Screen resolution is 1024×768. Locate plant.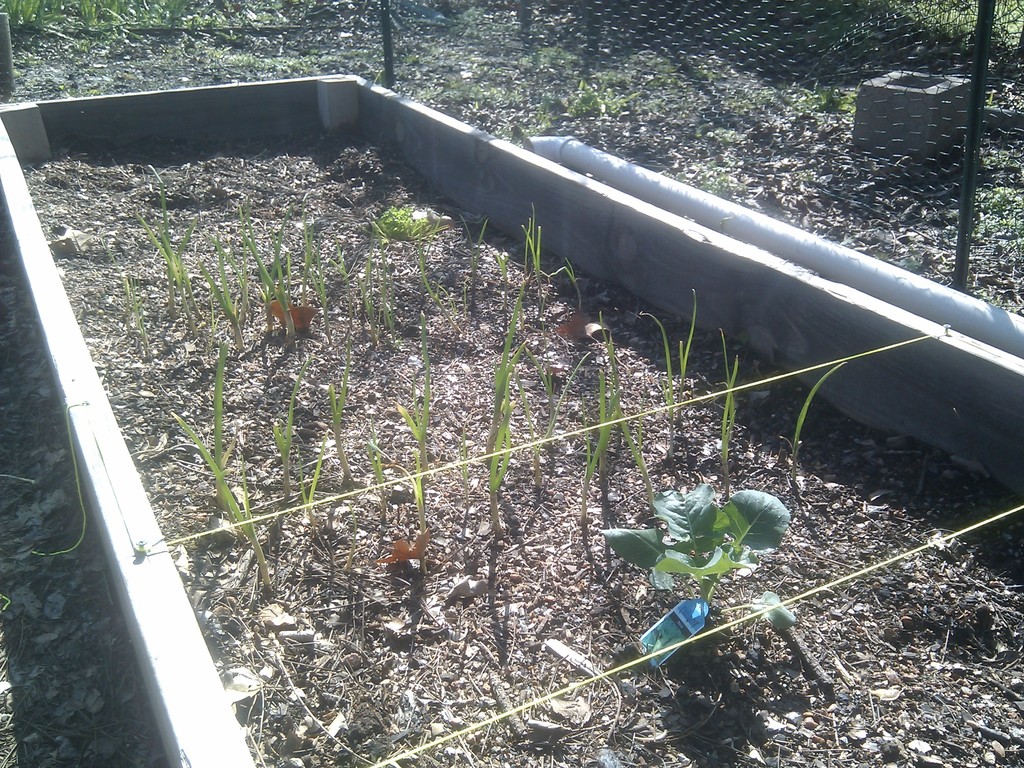
[193, 220, 262, 352].
